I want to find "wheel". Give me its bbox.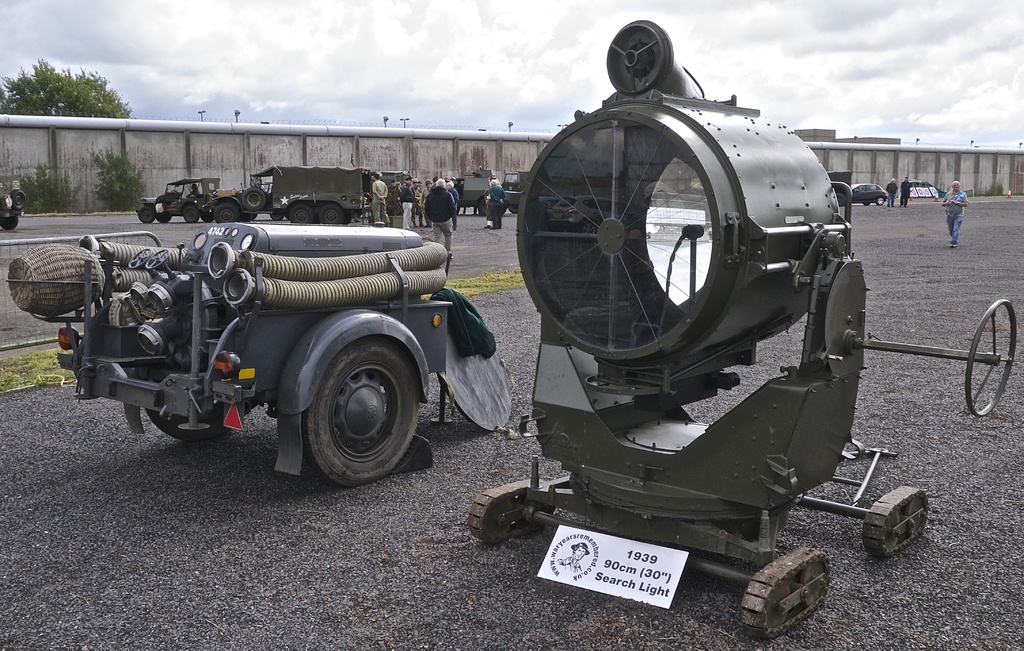
x1=966 y1=299 x2=1016 y2=417.
